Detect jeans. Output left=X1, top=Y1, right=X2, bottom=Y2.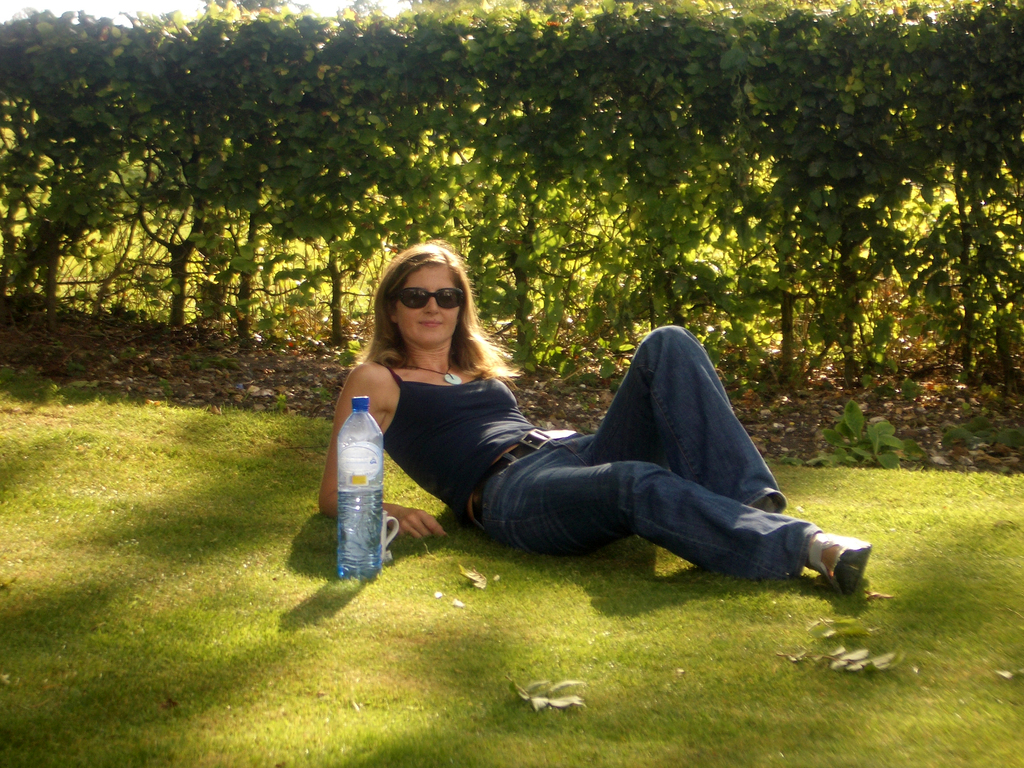
left=417, top=395, right=869, bottom=609.
